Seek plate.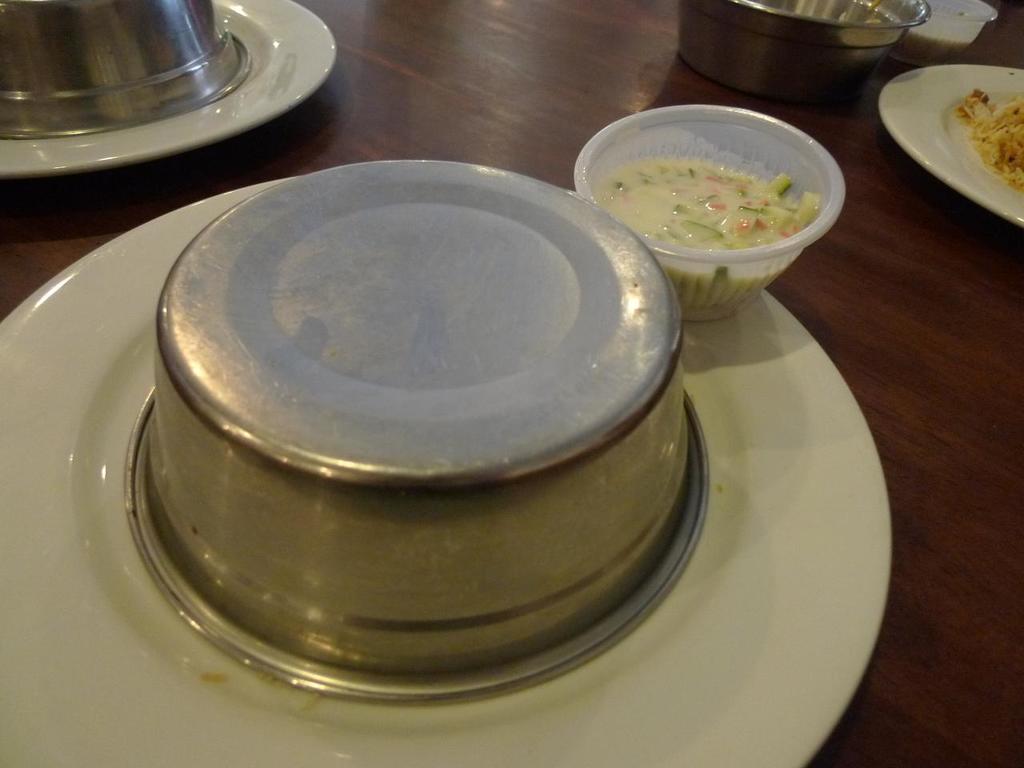
{"x1": 0, "y1": 178, "x2": 893, "y2": 767}.
